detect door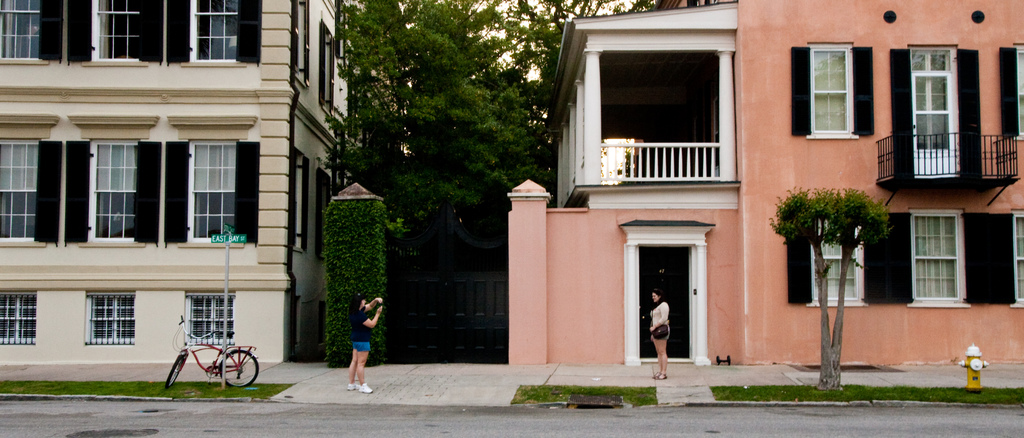
<region>636, 231, 705, 371</region>
